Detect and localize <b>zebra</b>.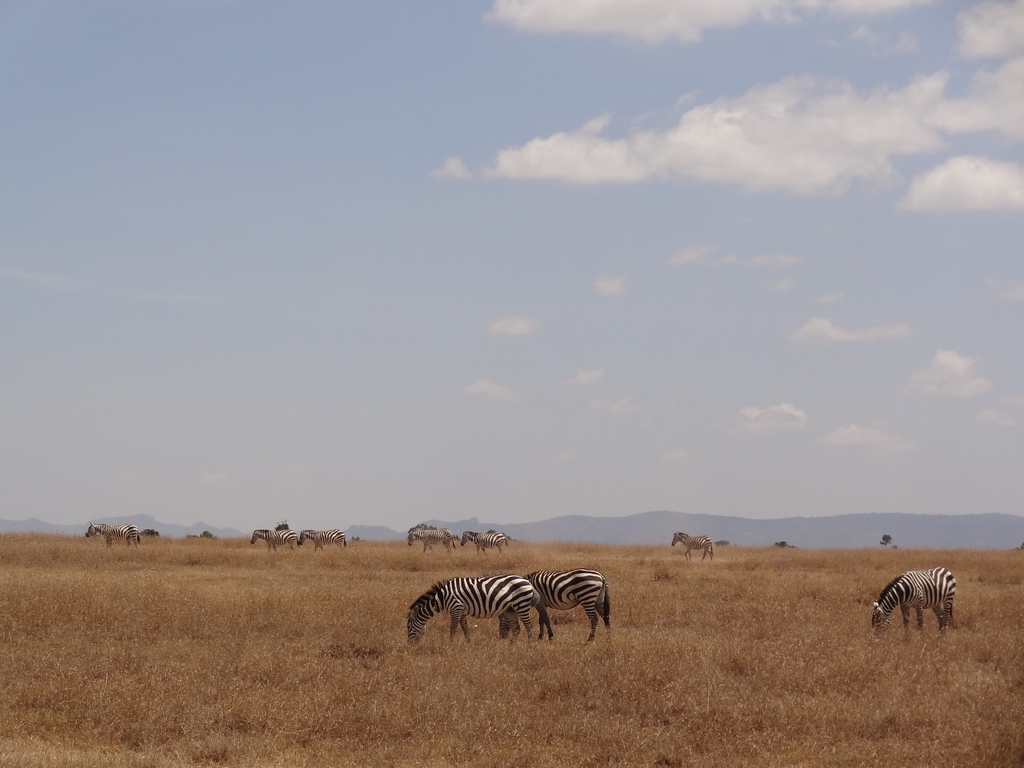
Localized at BBox(455, 530, 514, 557).
